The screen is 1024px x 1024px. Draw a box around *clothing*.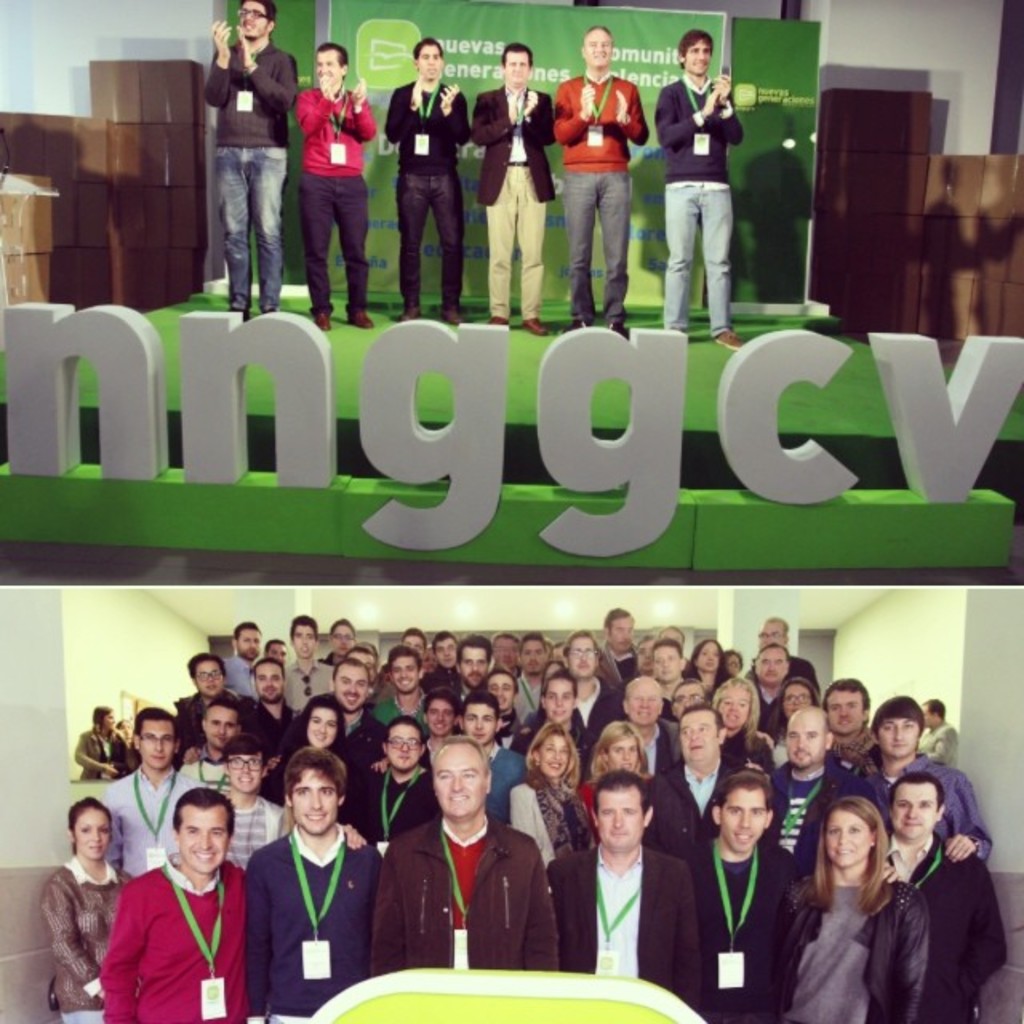
{"left": 77, "top": 840, "right": 245, "bottom": 1022}.
